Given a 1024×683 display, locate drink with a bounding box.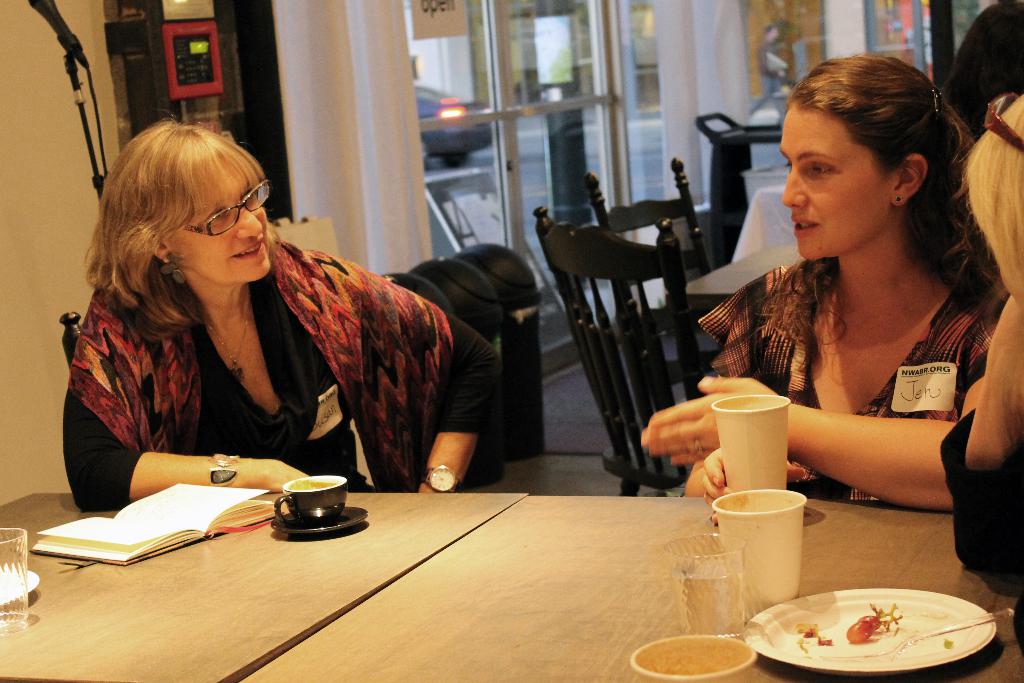
Located: bbox(288, 479, 335, 492).
